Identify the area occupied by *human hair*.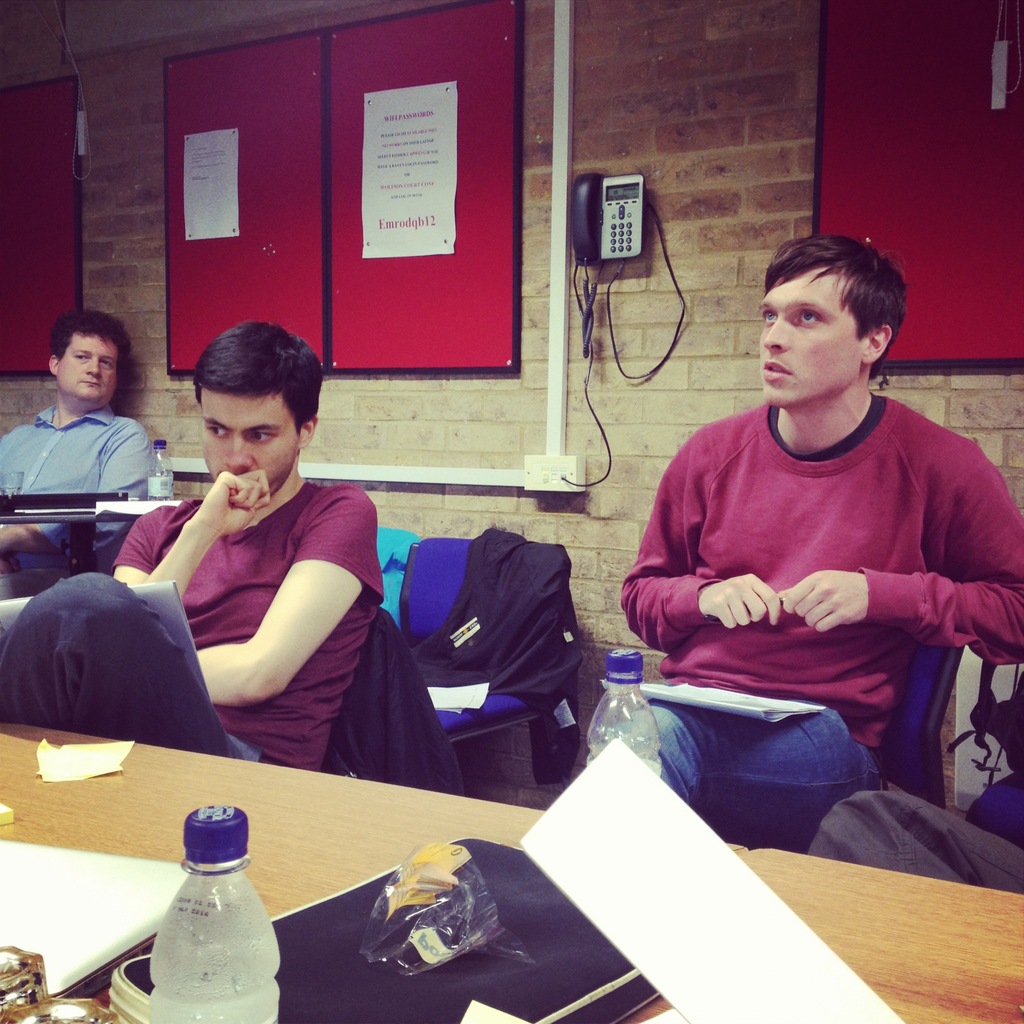
Area: detection(185, 319, 329, 436).
